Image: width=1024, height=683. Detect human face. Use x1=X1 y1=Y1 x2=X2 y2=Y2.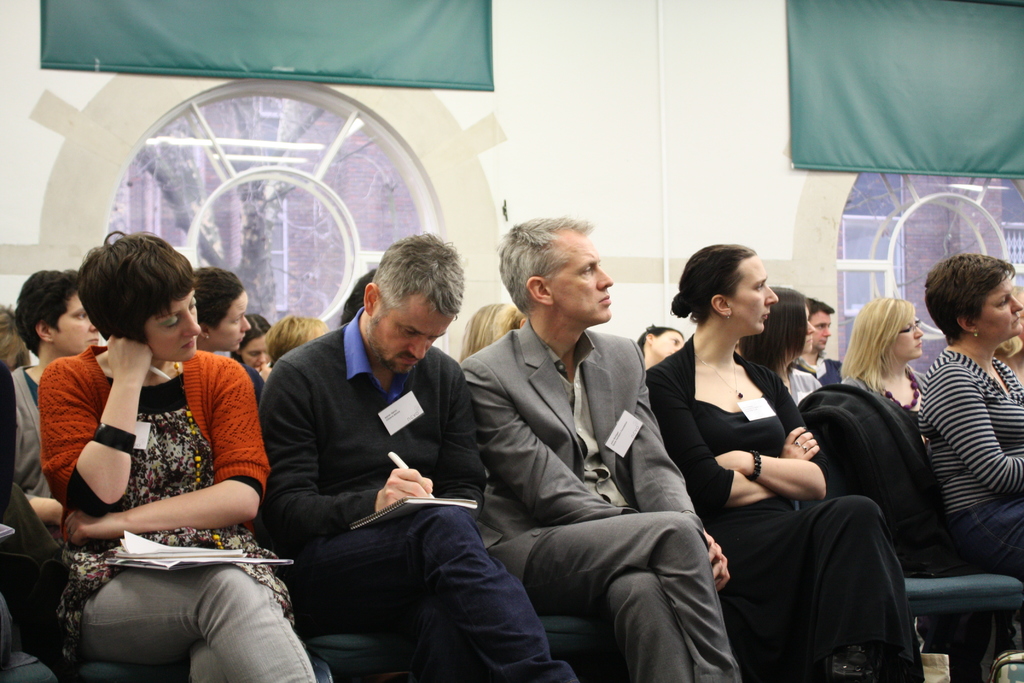
x1=644 y1=328 x2=682 y2=356.
